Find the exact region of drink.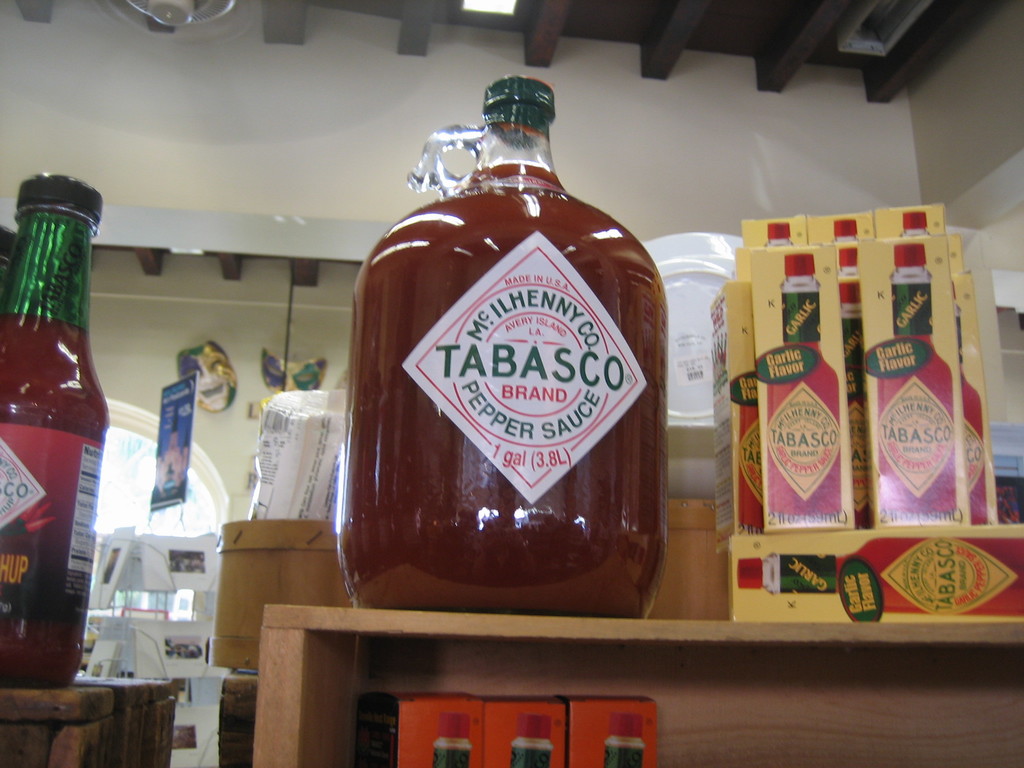
Exact region: pyautogui.locateOnScreen(328, 97, 670, 650).
